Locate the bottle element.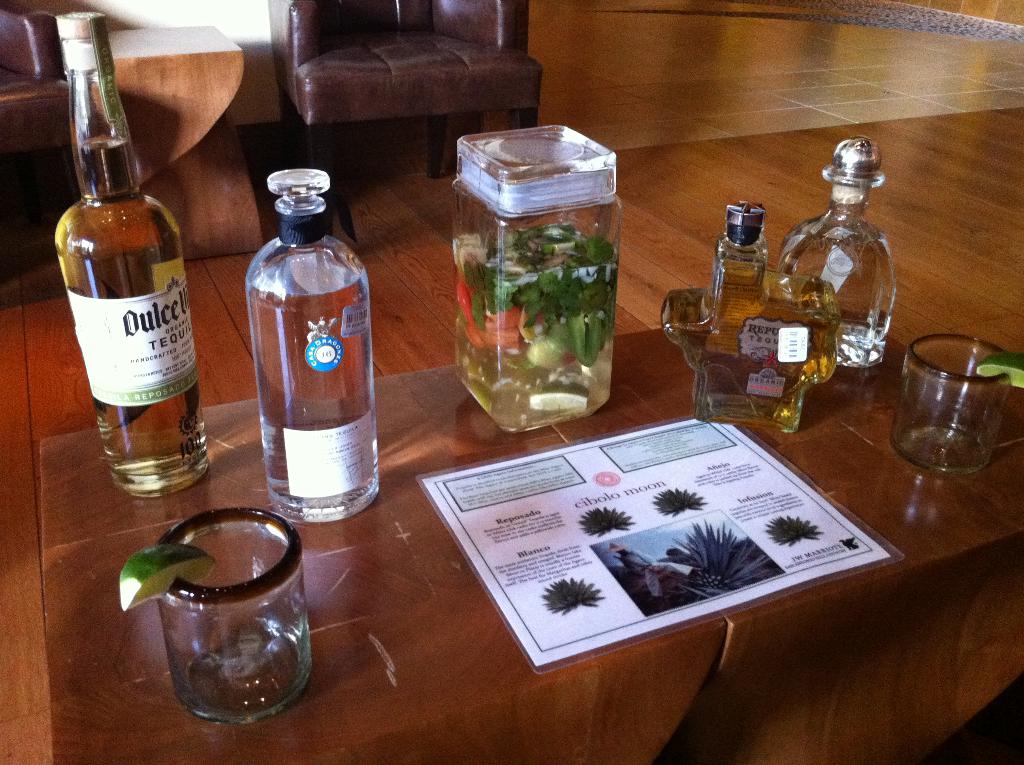
Element bbox: (left=53, top=10, right=207, bottom=500).
